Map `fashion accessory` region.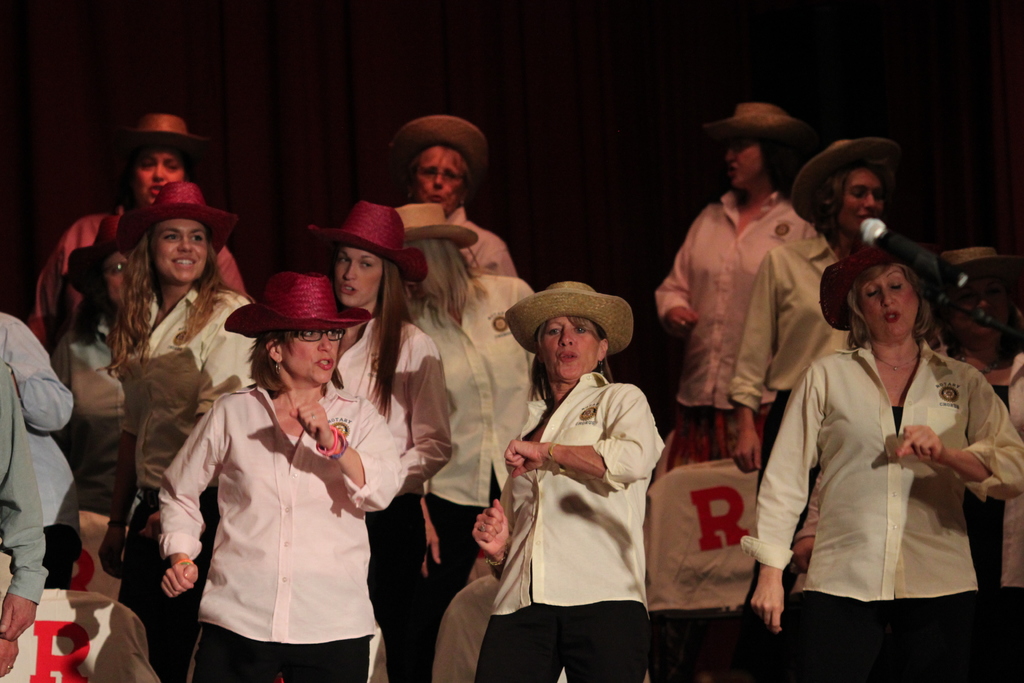
Mapped to 71,215,121,303.
